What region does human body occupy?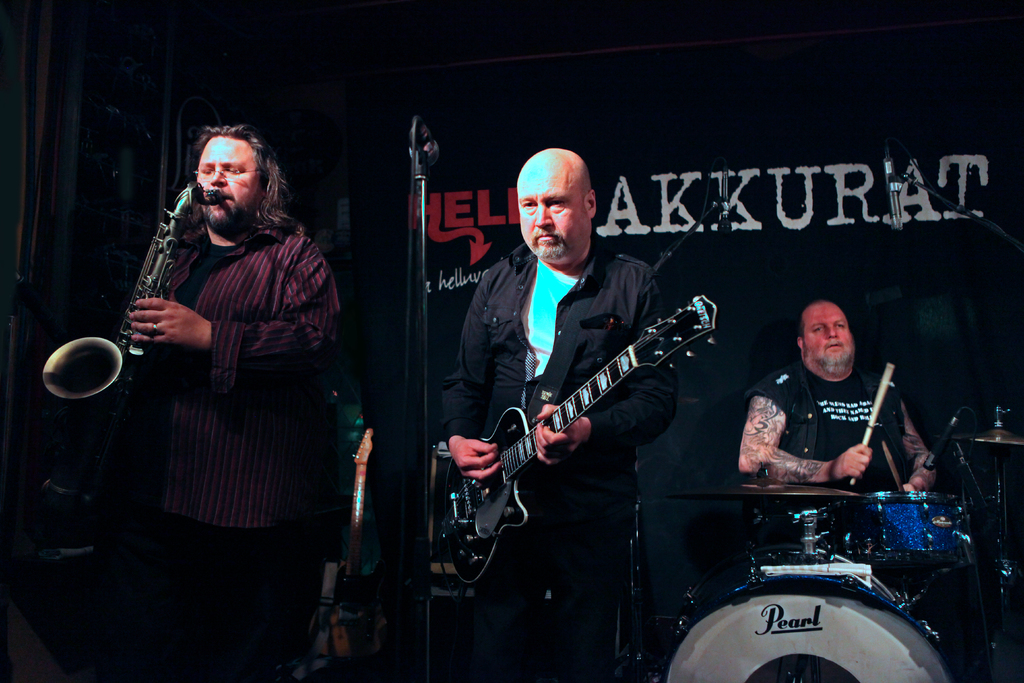
BBox(447, 145, 682, 682).
